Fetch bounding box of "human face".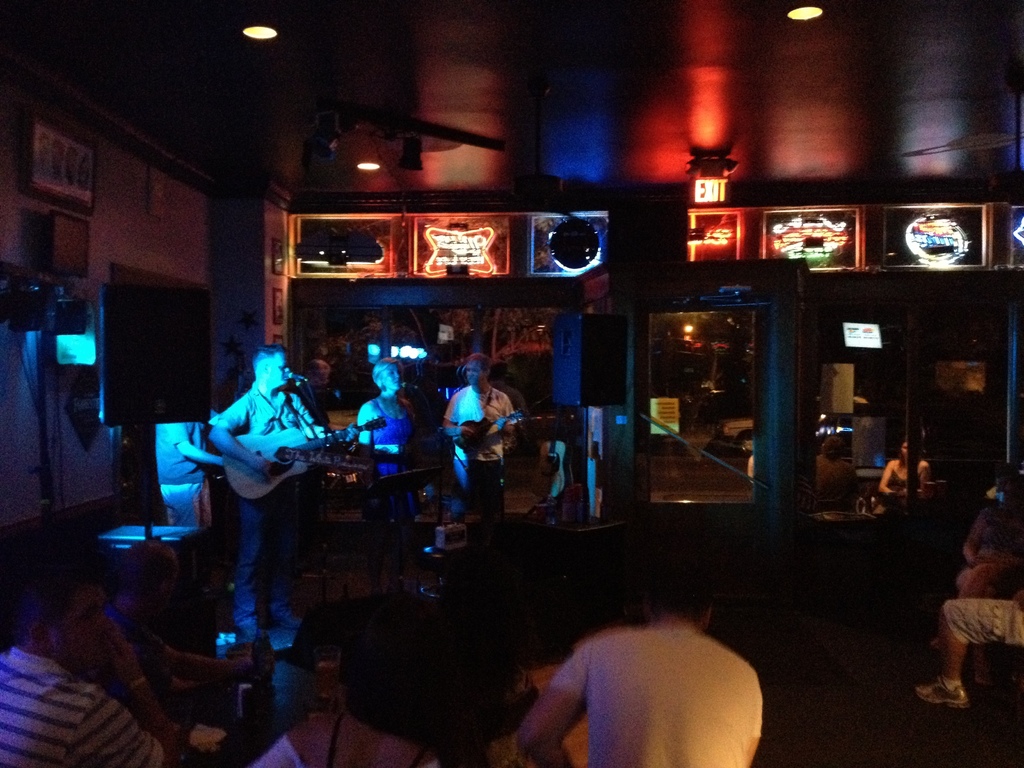
Bbox: <region>381, 362, 402, 388</region>.
